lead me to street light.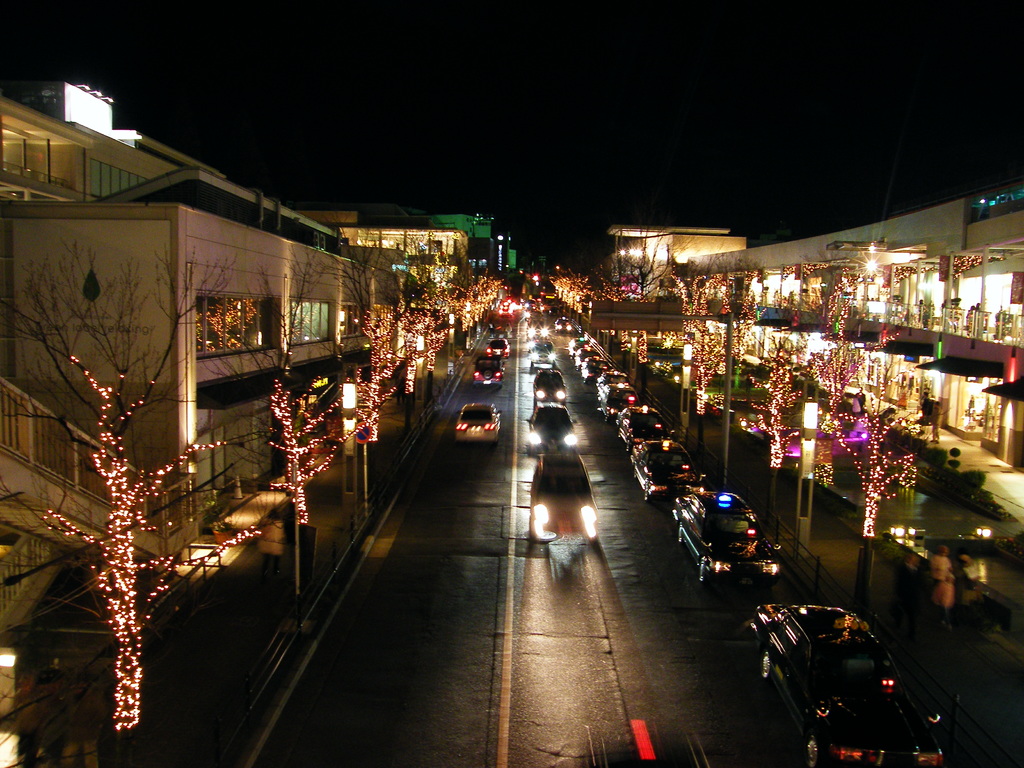
Lead to (626, 327, 639, 383).
